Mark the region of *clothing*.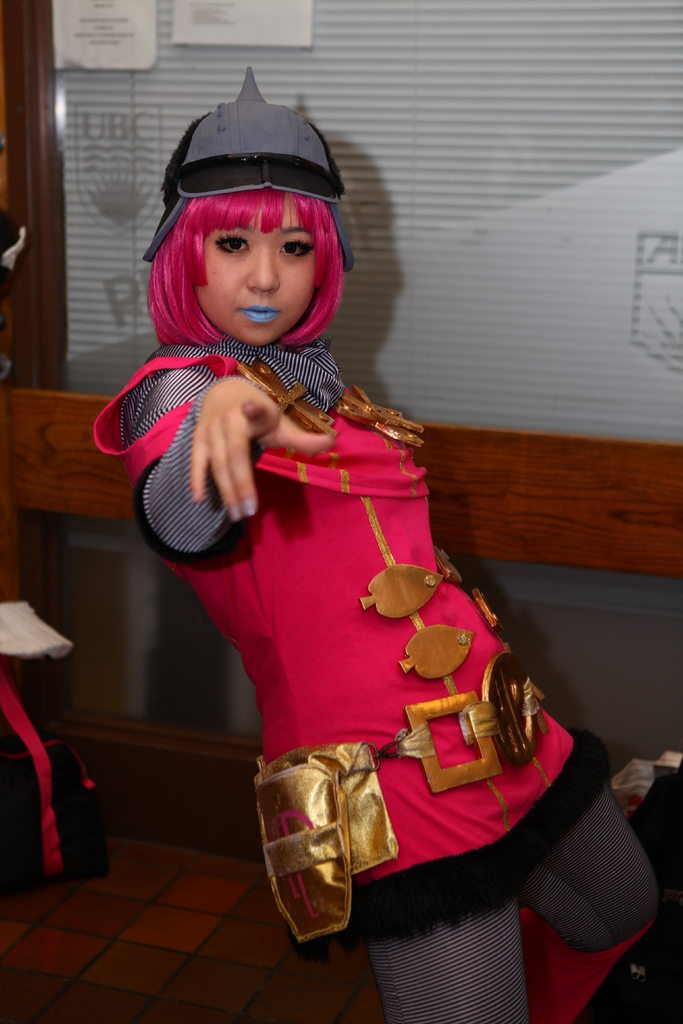
Region: region(91, 326, 657, 1023).
